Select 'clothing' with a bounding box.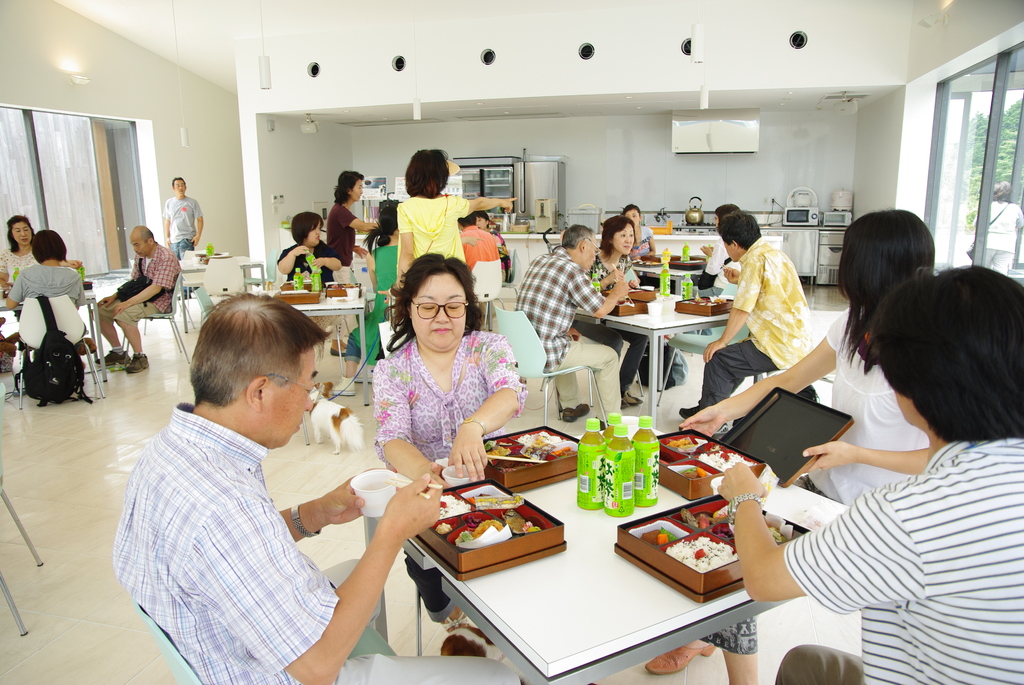
<region>327, 197, 365, 298</region>.
